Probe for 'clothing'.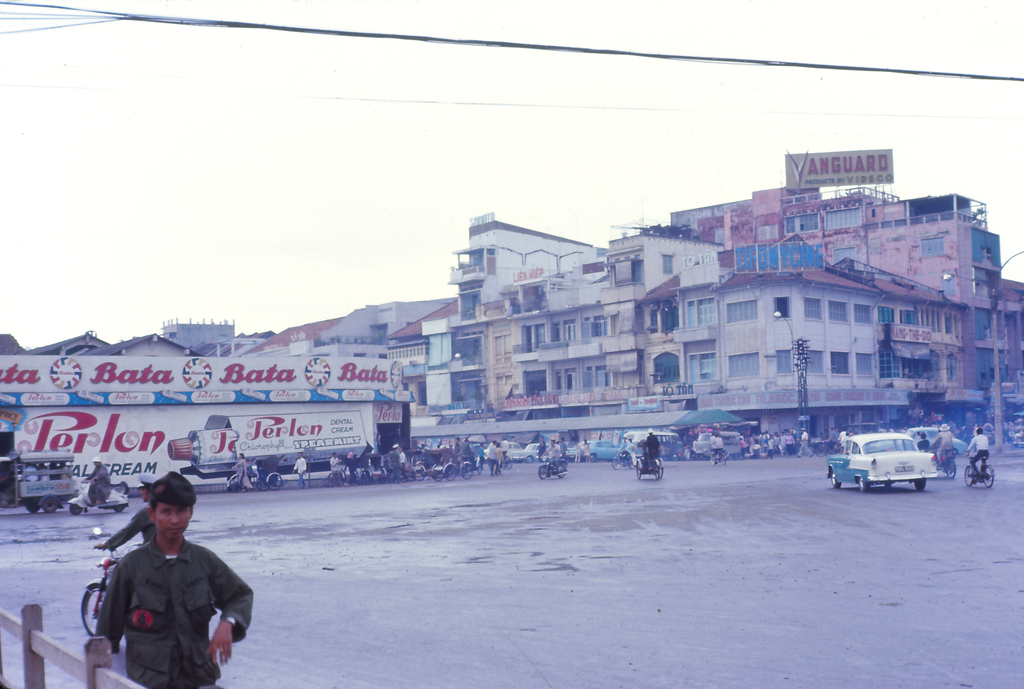
Probe result: <box>97,543,257,688</box>.
